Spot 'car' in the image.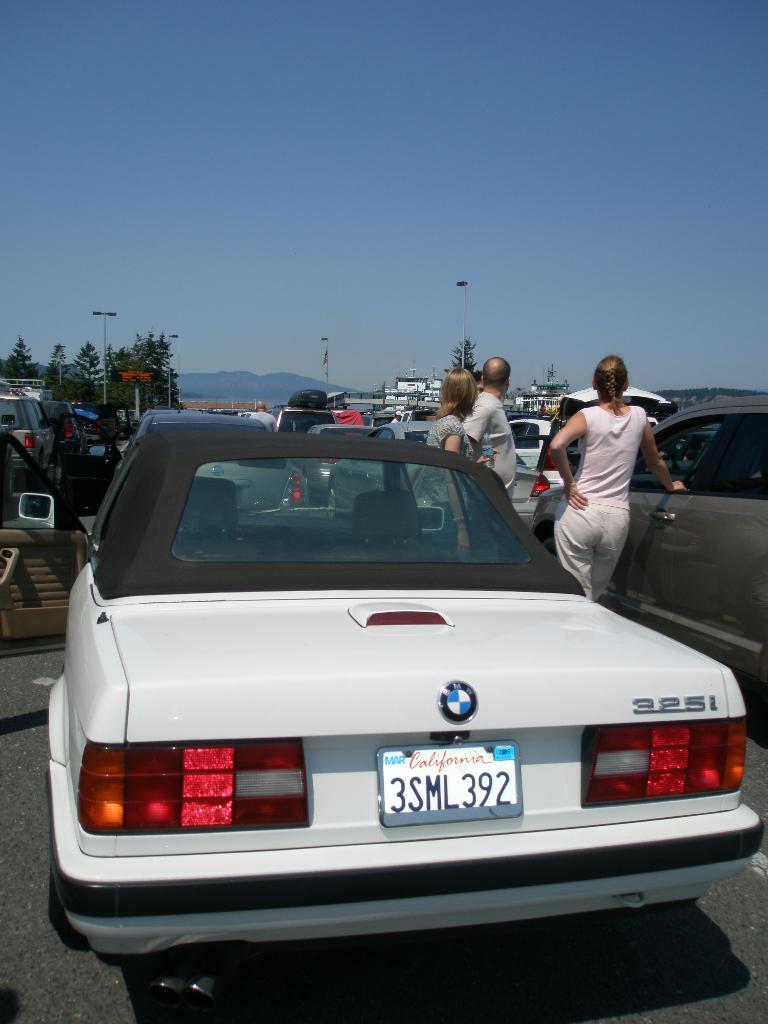
'car' found at [523,388,767,715].
